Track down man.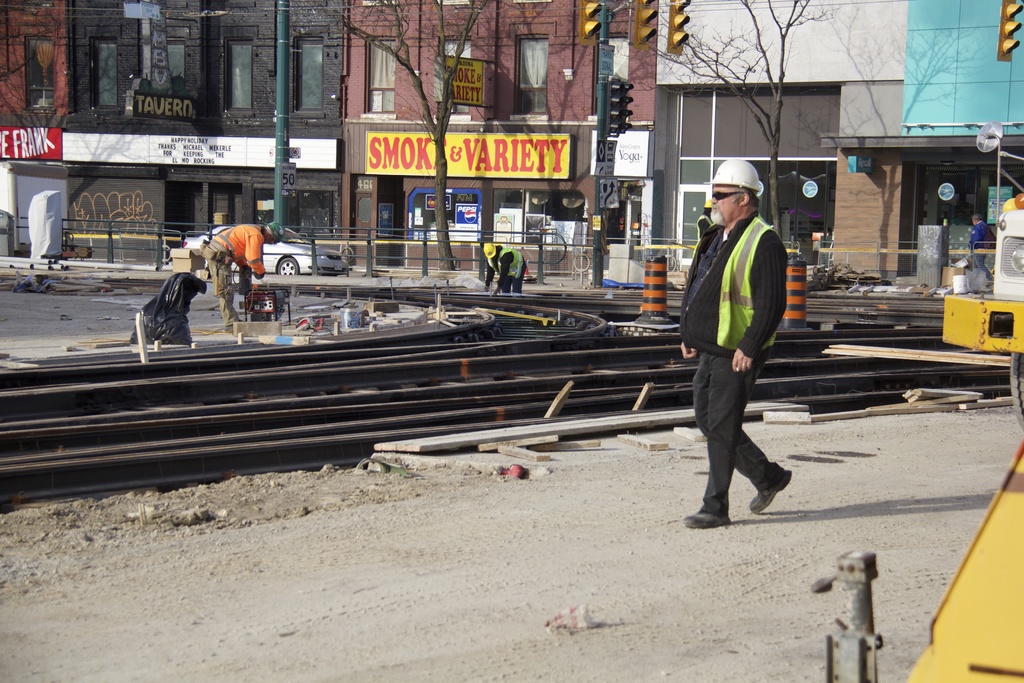
Tracked to (662,152,787,524).
